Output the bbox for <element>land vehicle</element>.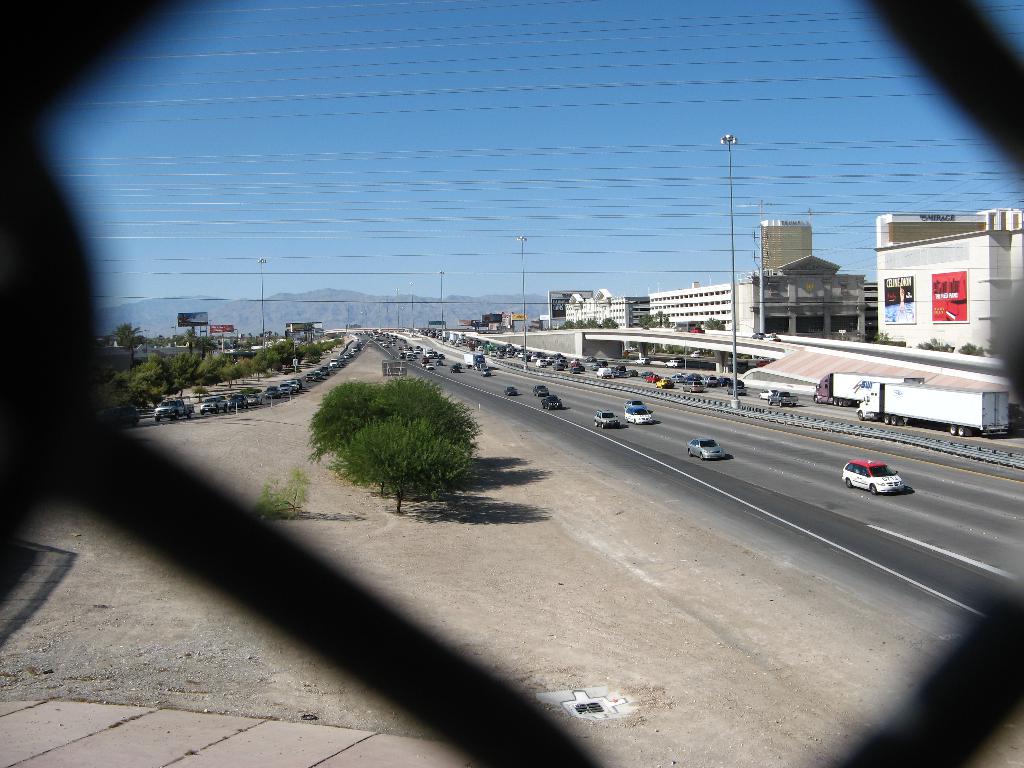
(x1=247, y1=393, x2=260, y2=406).
